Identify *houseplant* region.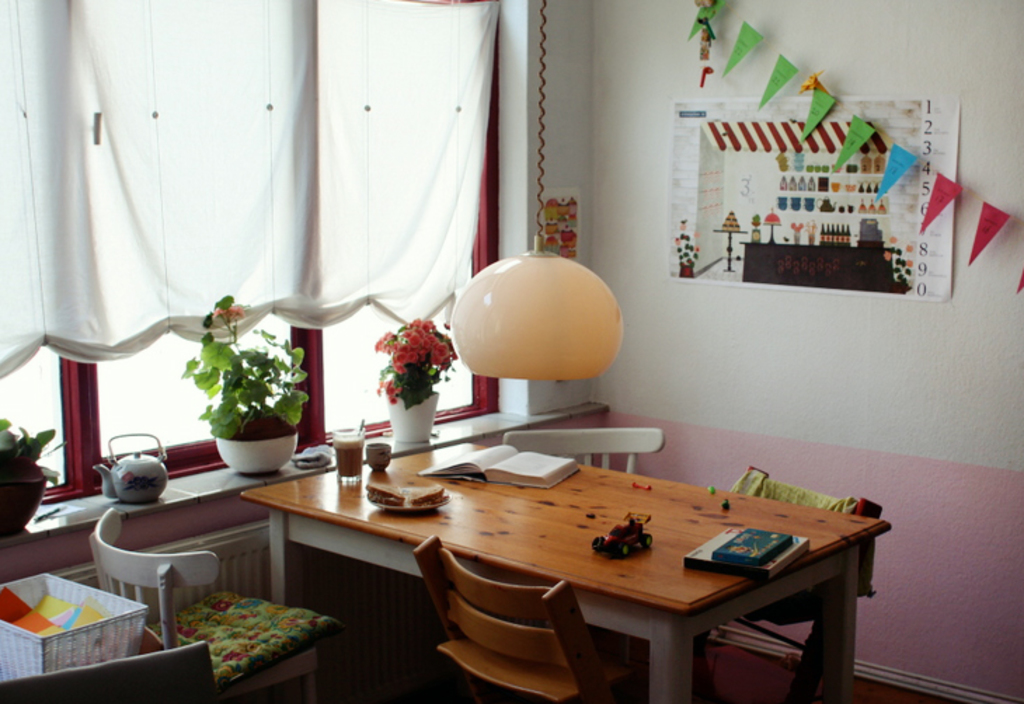
Region: bbox(0, 411, 74, 539).
